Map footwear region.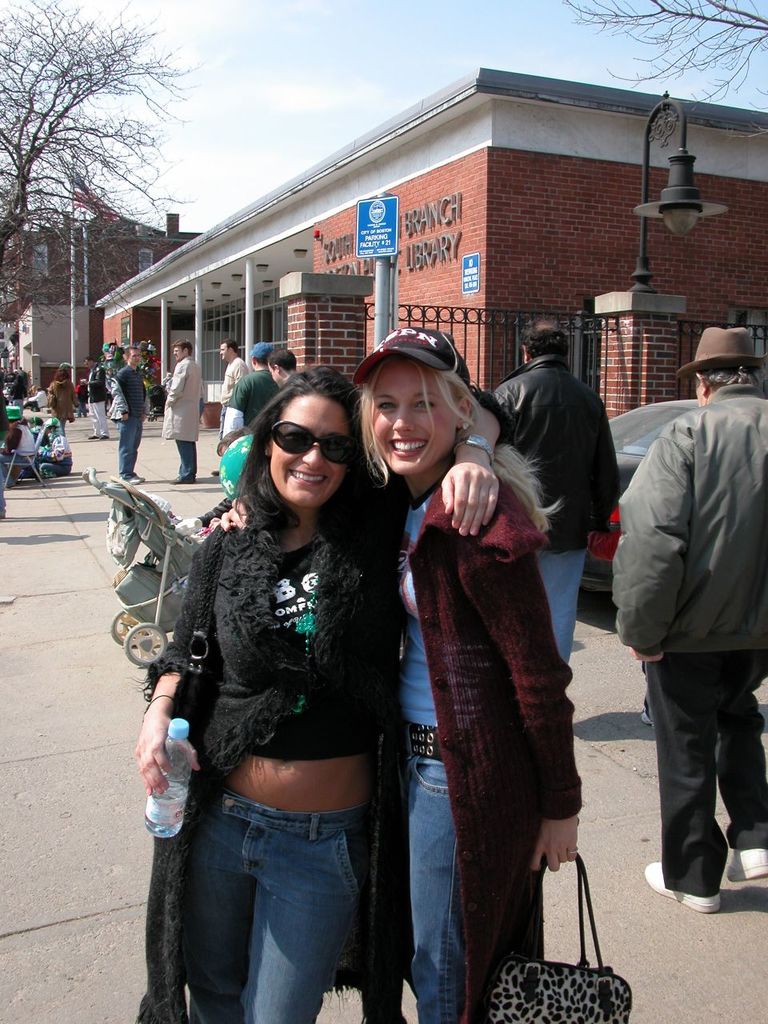
Mapped to bbox=[640, 862, 720, 916].
